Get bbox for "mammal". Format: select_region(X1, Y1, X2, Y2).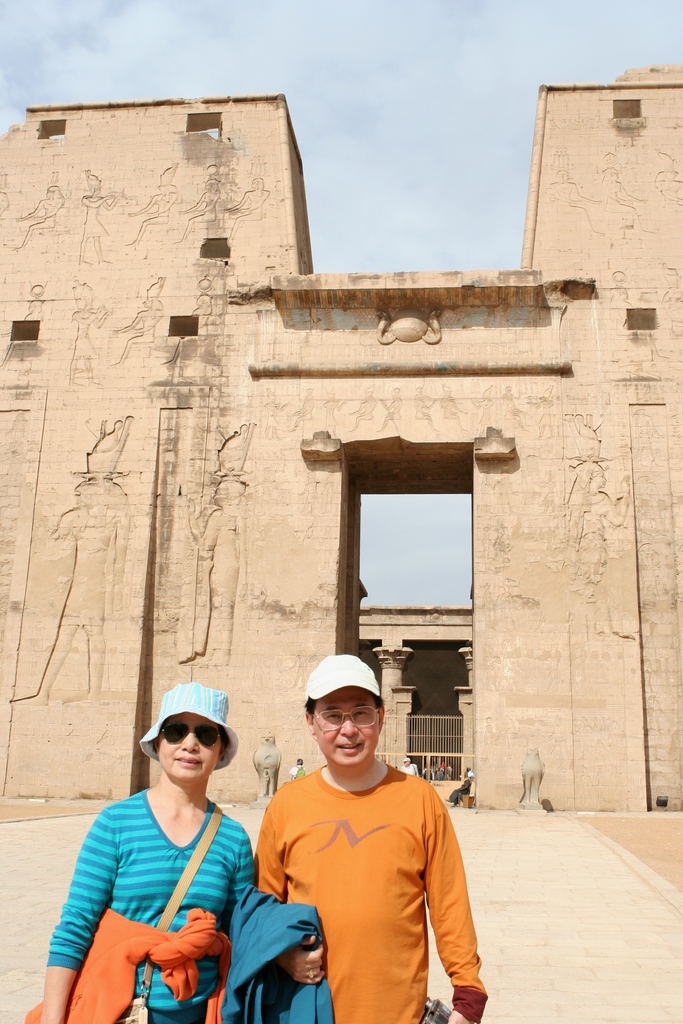
select_region(500, 387, 528, 430).
